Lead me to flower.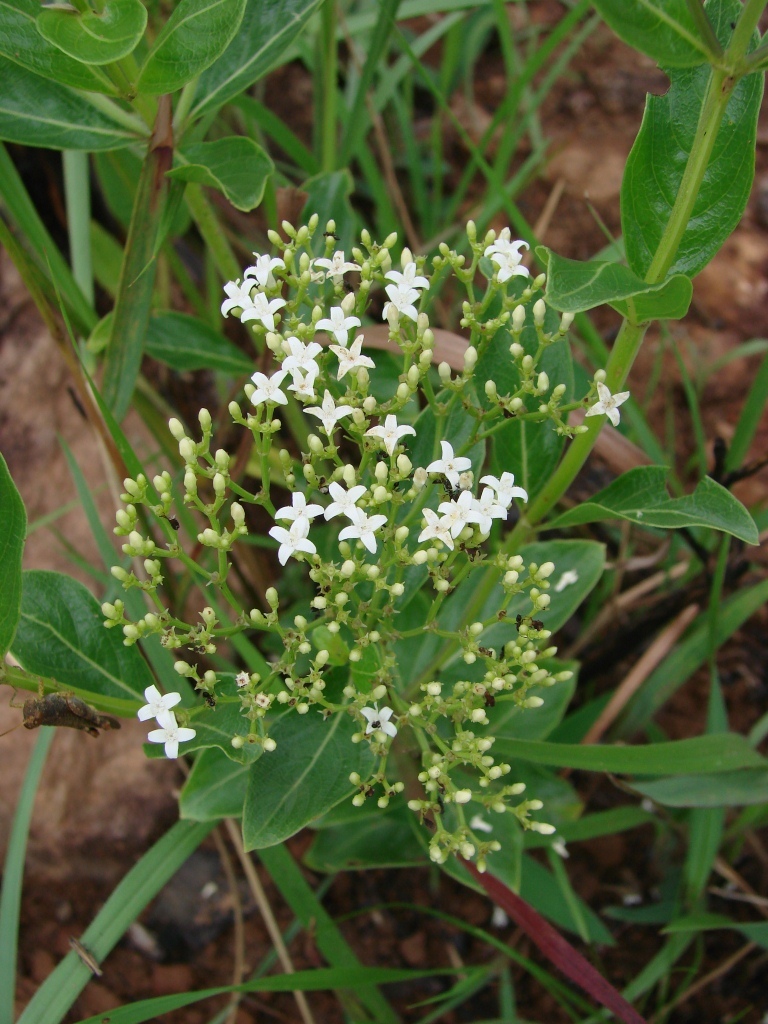
Lead to 438/490/488/533.
